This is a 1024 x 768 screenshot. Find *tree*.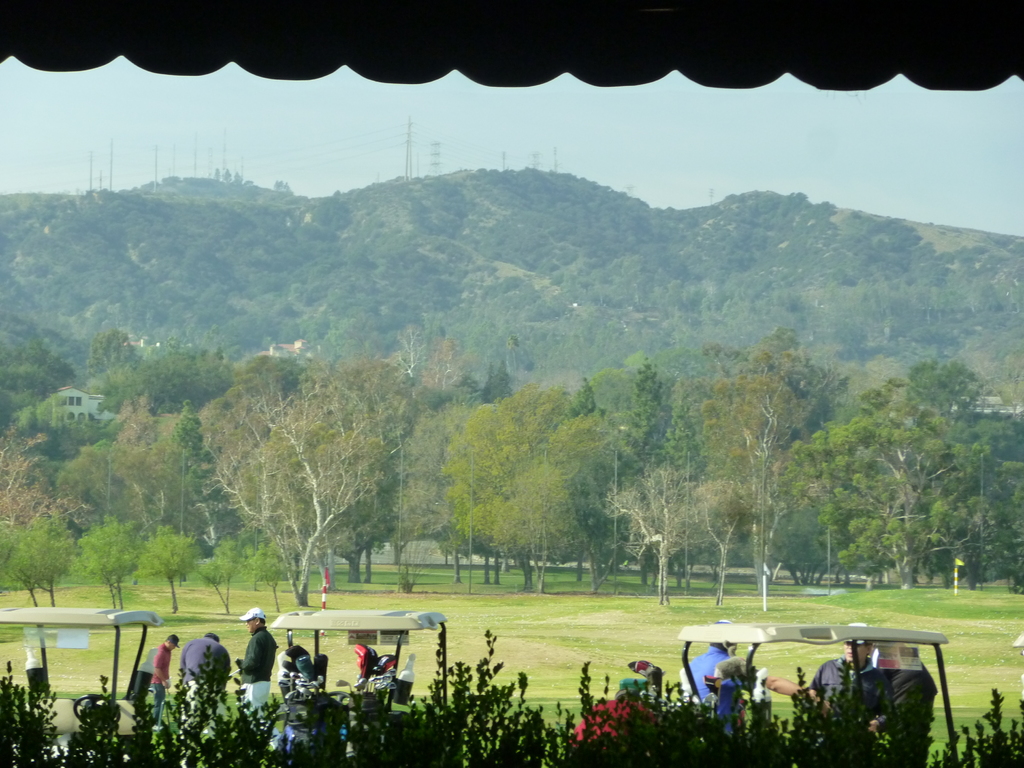
Bounding box: <box>0,395,95,584</box>.
